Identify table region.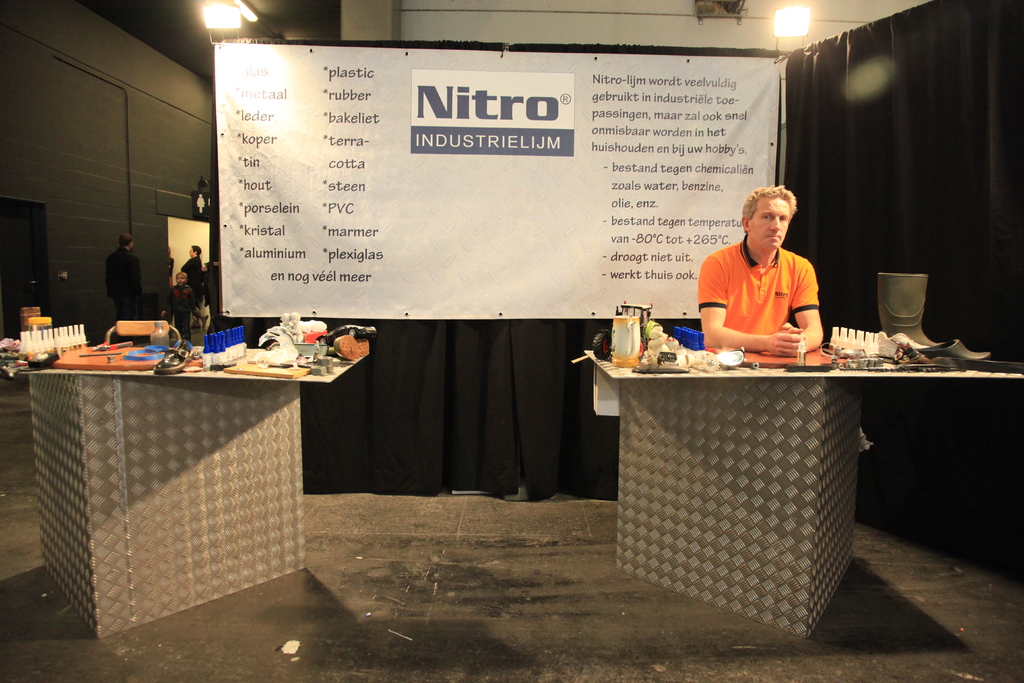
Region: bbox(0, 344, 369, 637).
